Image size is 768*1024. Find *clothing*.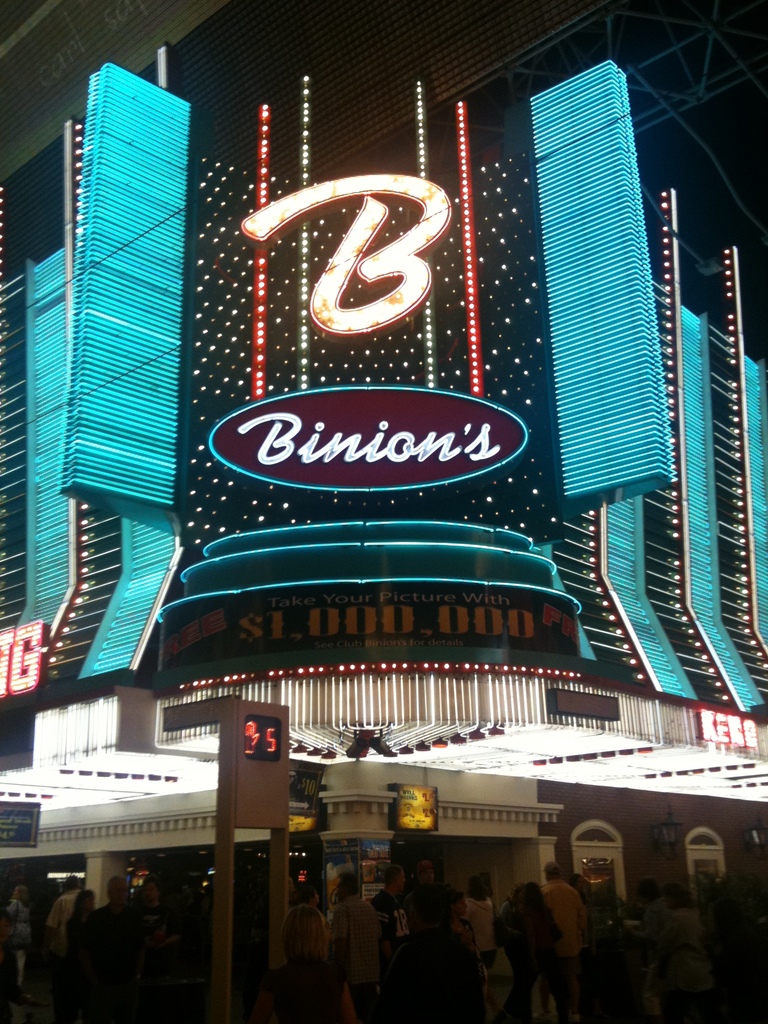
[left=27, top=892, right=72, bottom=985].
